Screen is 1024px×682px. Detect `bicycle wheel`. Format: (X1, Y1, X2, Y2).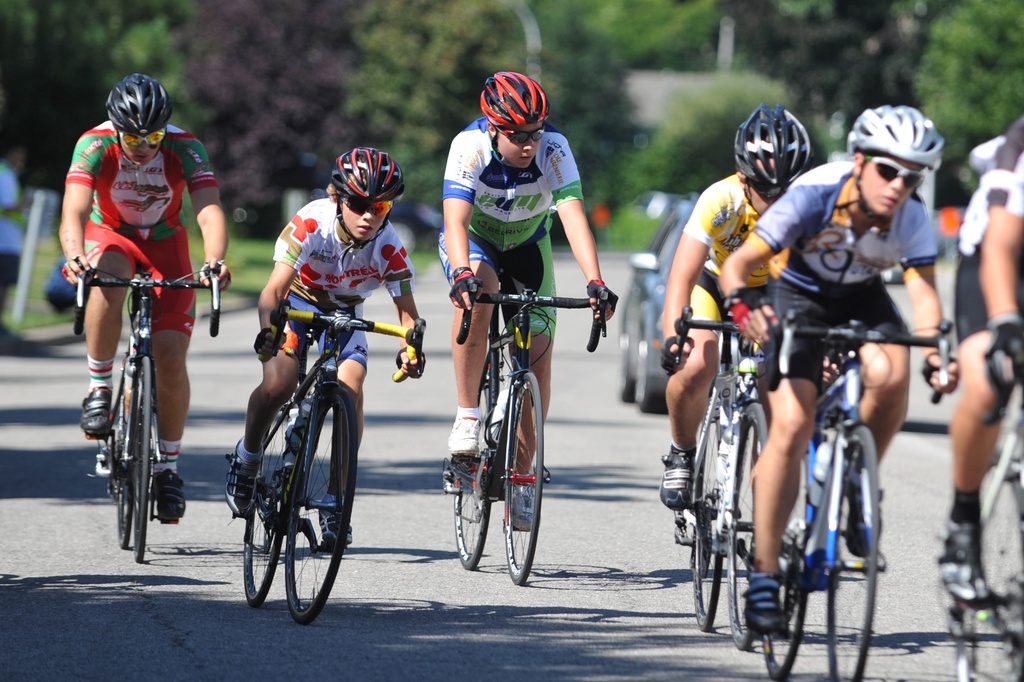
(835, 104, 943, 241).
